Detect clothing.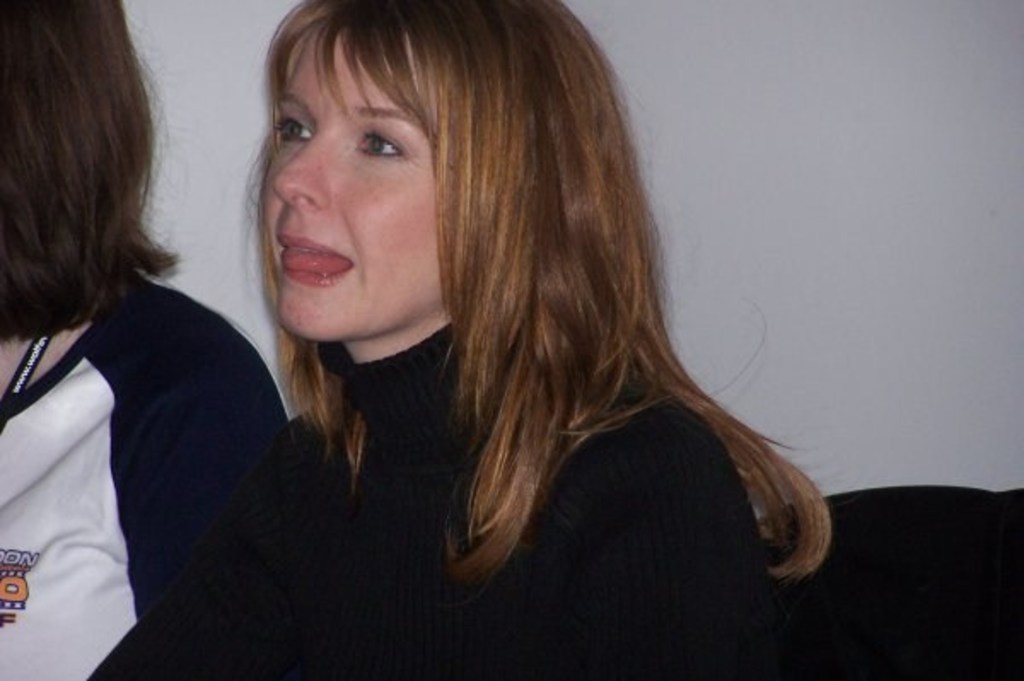
Detected at bbox(305, 280, 794, 679).
